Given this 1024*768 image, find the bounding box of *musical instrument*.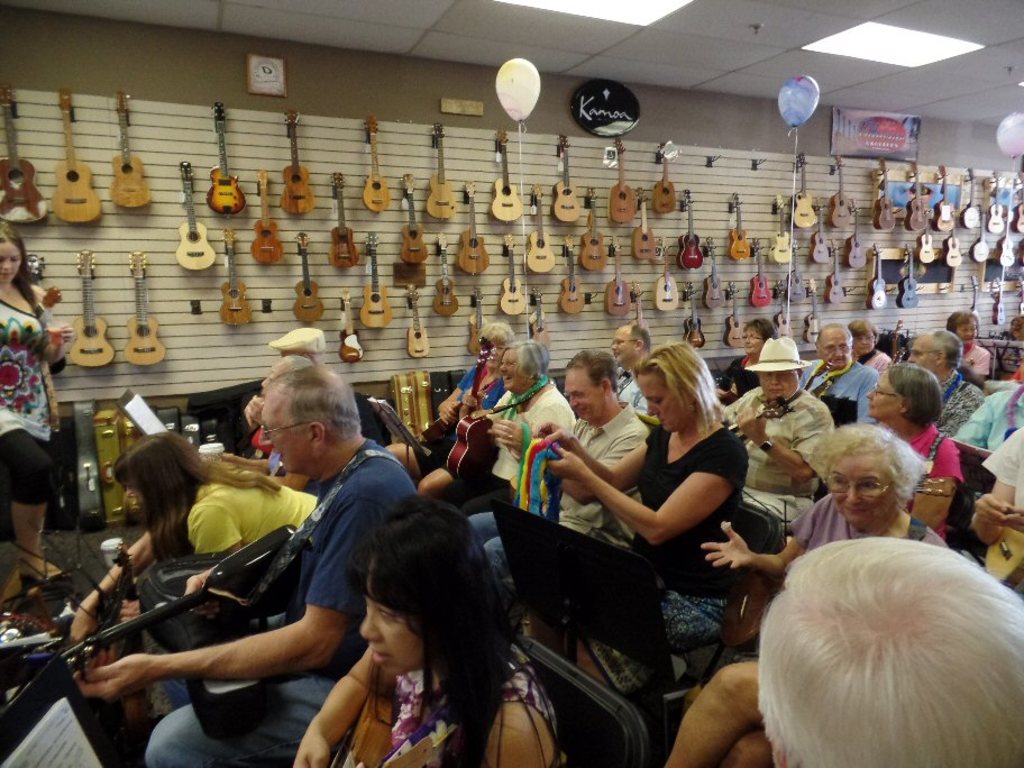
l=914, t=222, r=939, b=265.
